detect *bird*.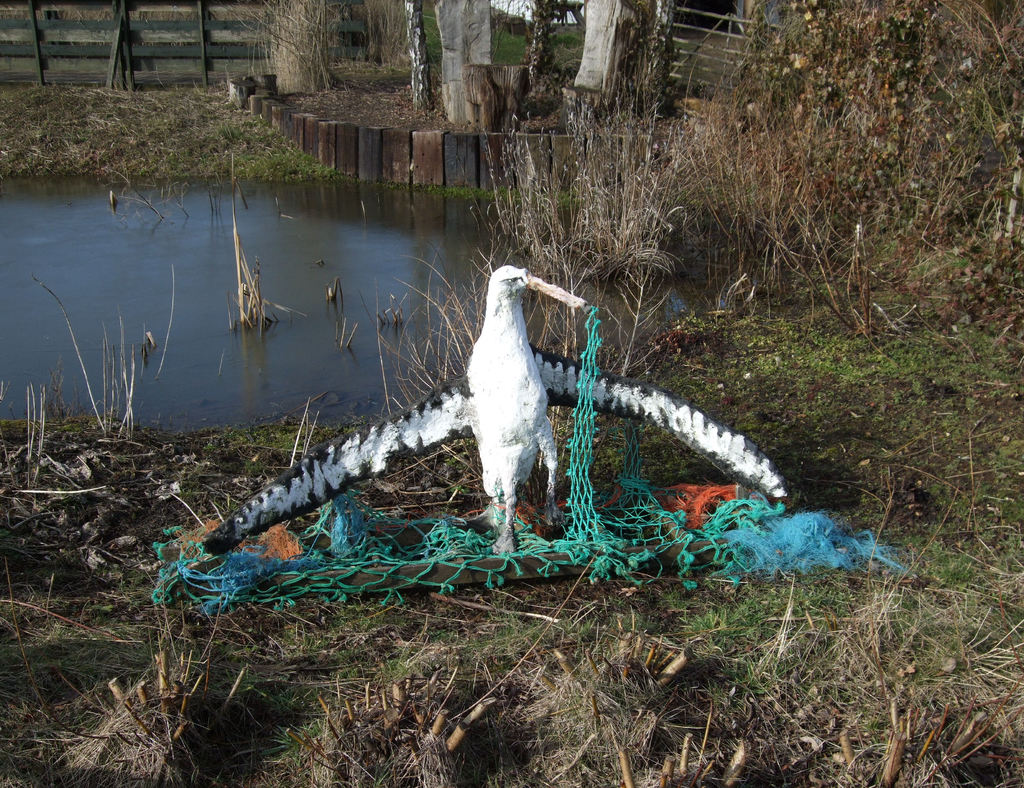
Detected at bbox(196, 261, 787, 559).
